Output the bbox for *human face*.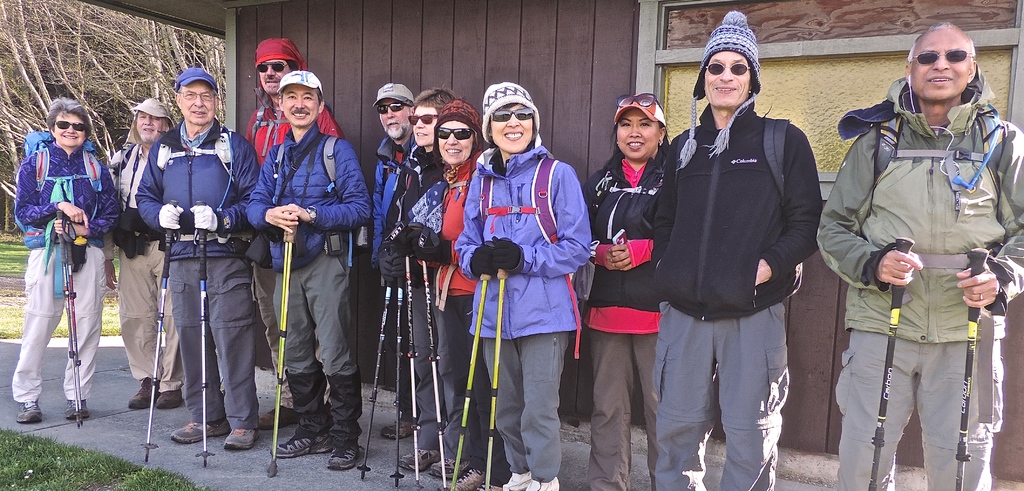
bbox(438, 119, 476, 169).
